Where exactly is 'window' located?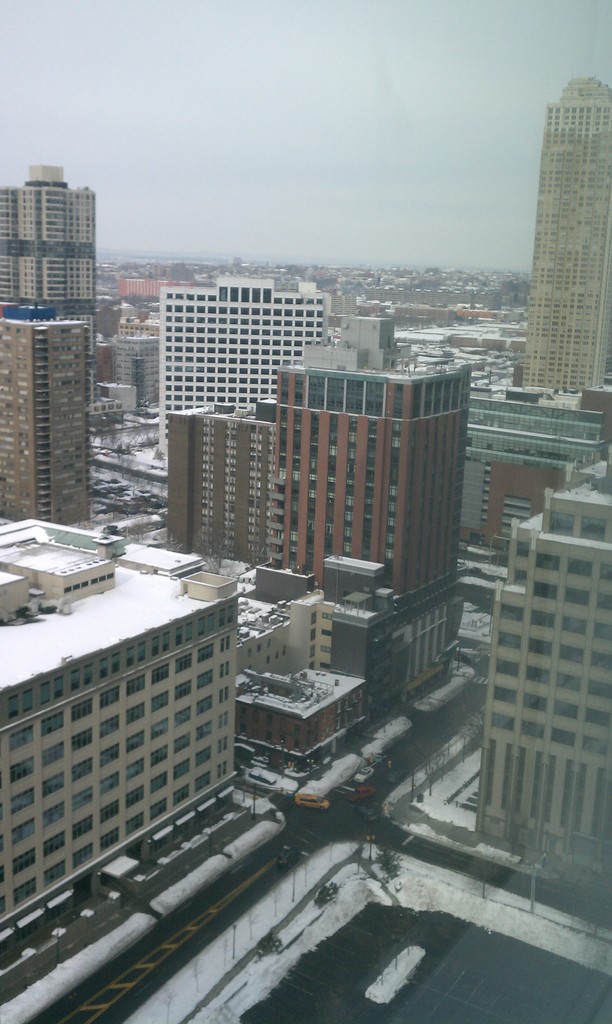
Its bounding box is bbox(595, 622, 611, 645).
